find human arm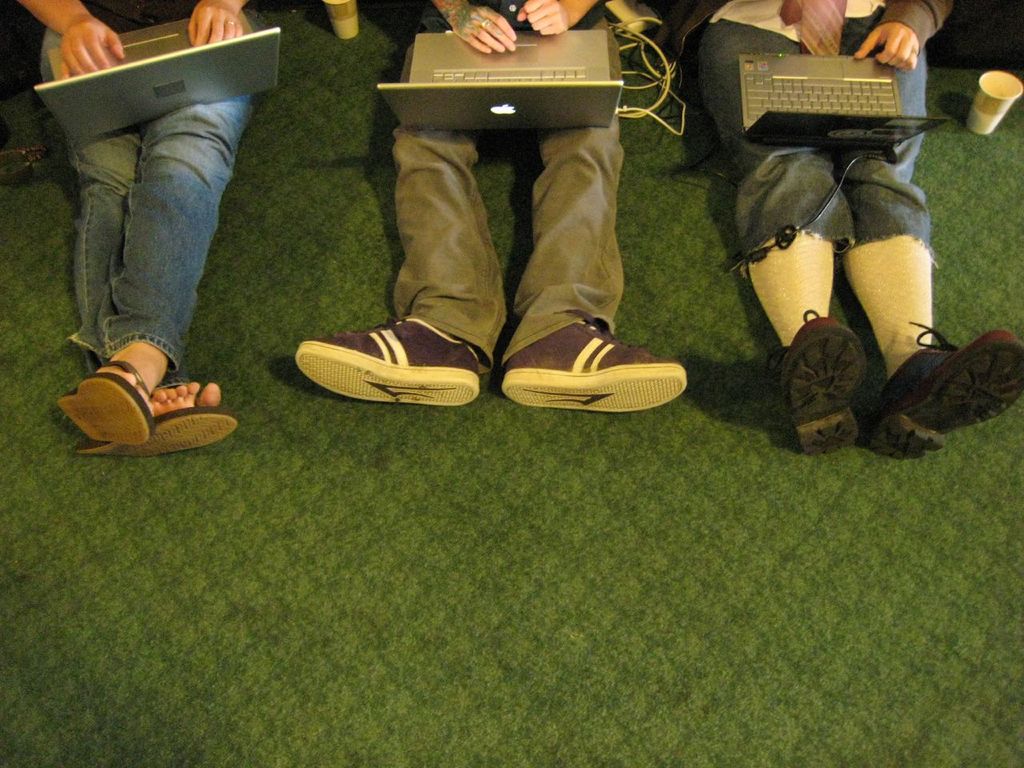
bbox=(847, 0, 956, 72)
